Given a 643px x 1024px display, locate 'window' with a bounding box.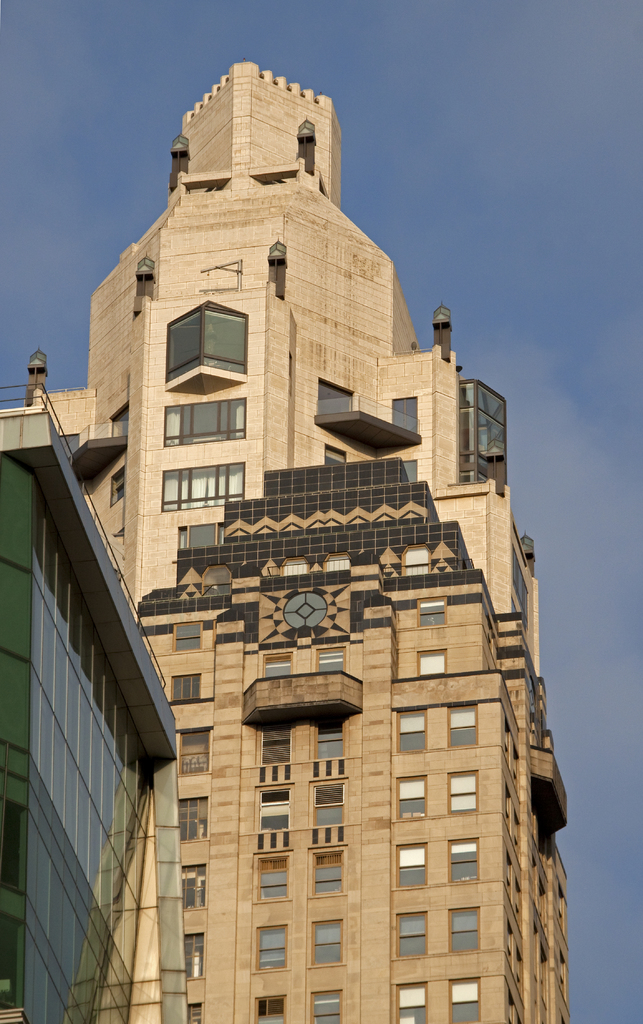
Located: 177,521,221,551.
